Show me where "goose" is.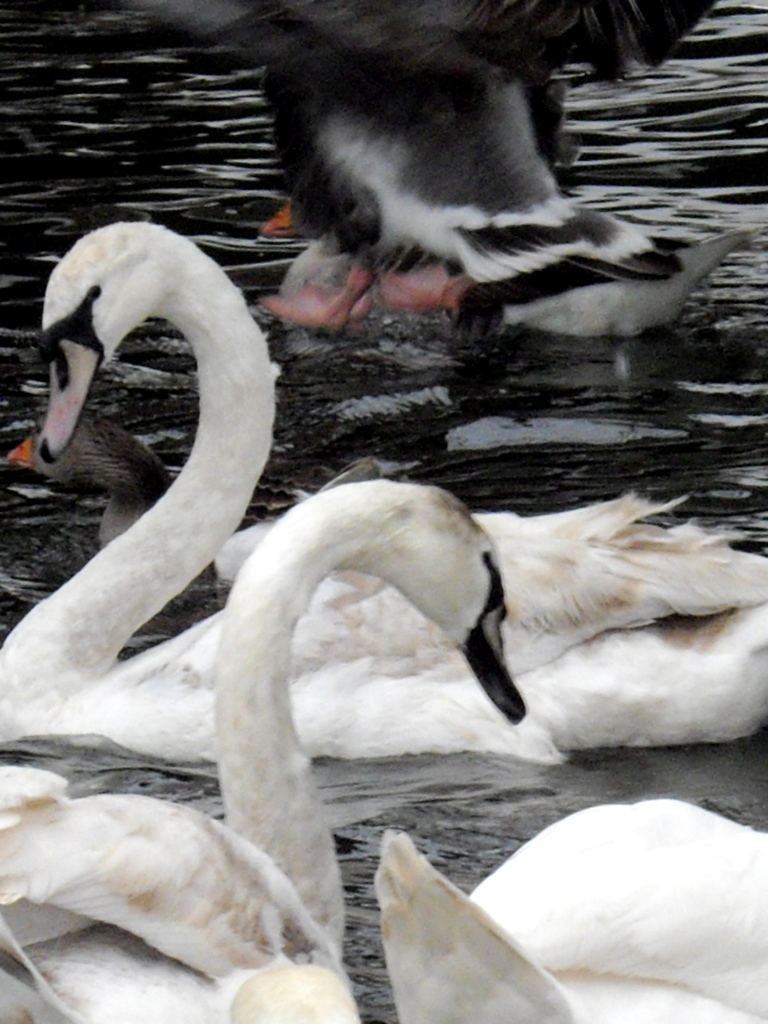
"goose" is at {"x1": 3, "y1": 405, "x2": 245, "y2": 596}.
